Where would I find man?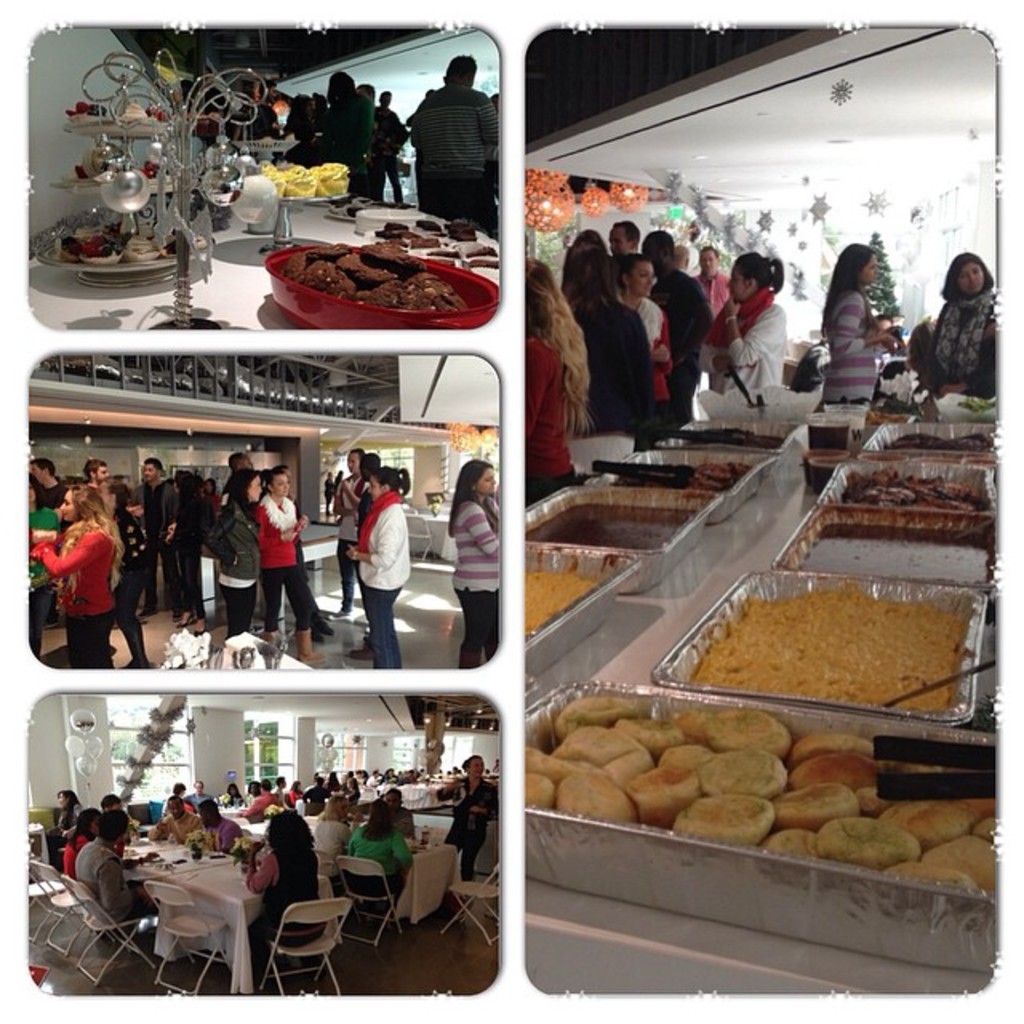
At (left=330, top=443, right=379, bottom=624).
